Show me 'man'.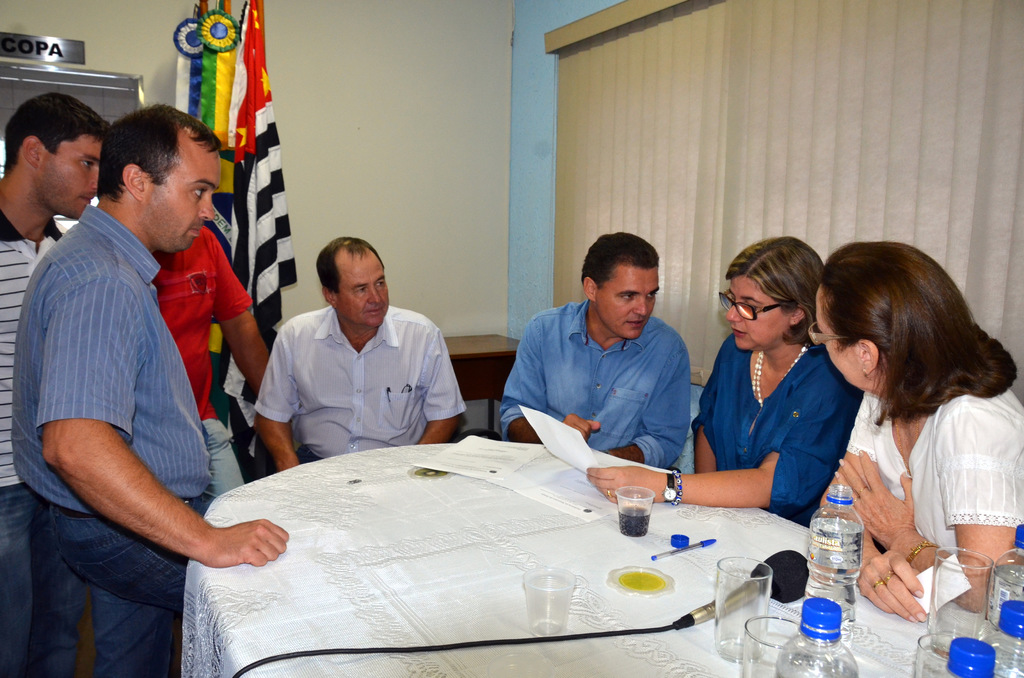
'man' is here: detection(252, 234, 467, 470).
